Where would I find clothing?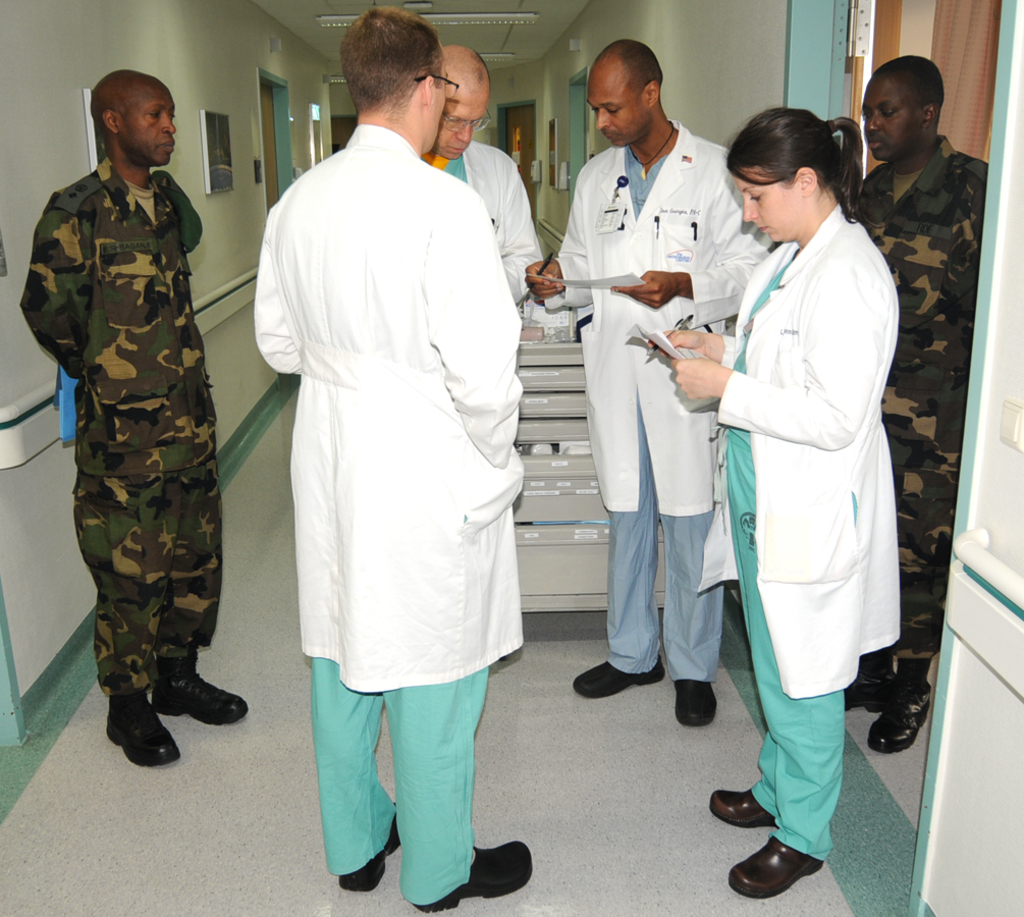
At <box>851,134,989,660</box>.
